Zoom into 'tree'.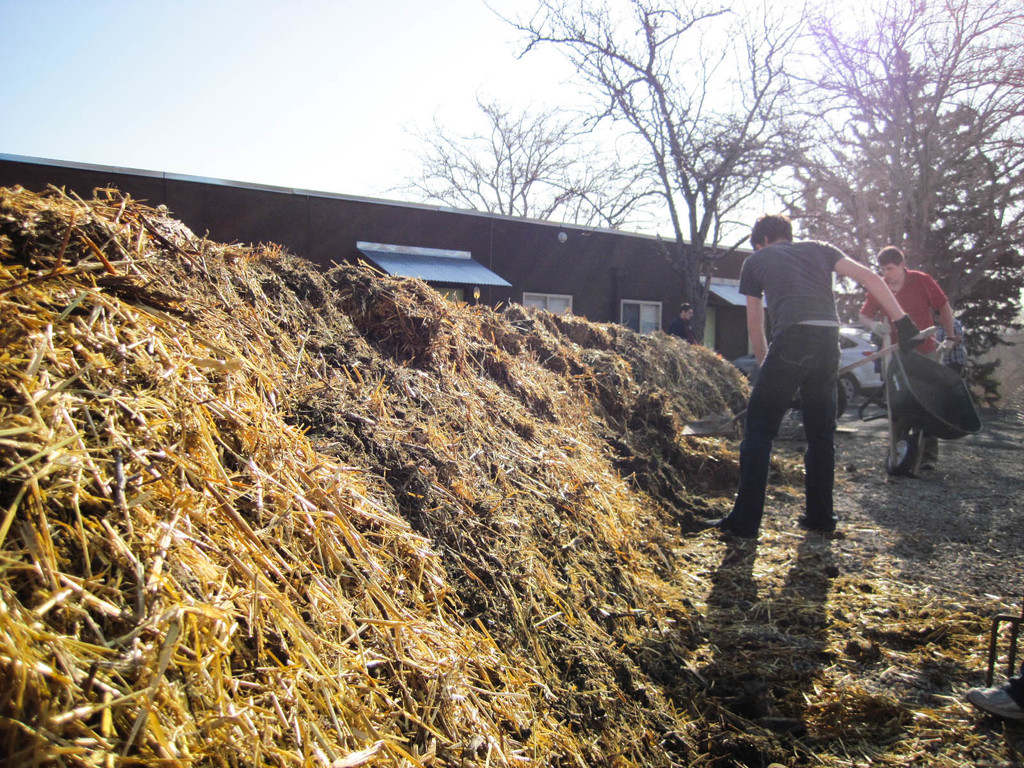
Zoom target: <region>379, 89, 674, 266</region>.
